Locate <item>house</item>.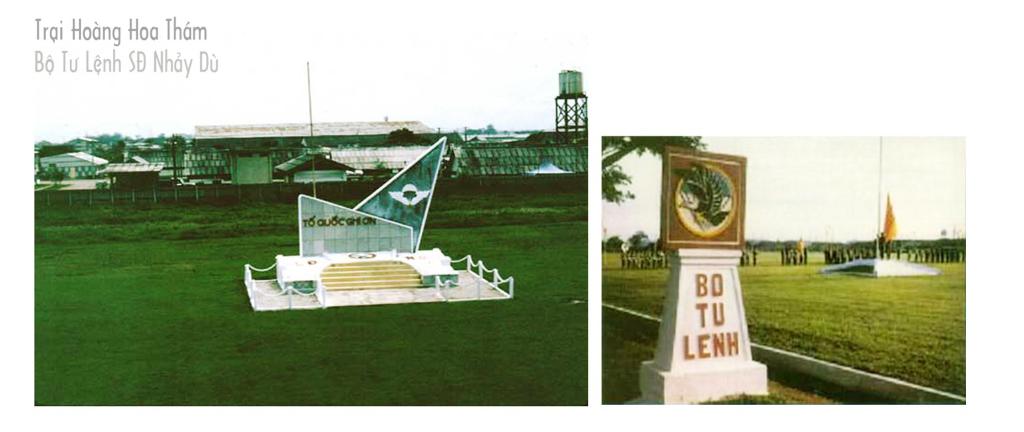
Bounding box: 102 161 167 177.
